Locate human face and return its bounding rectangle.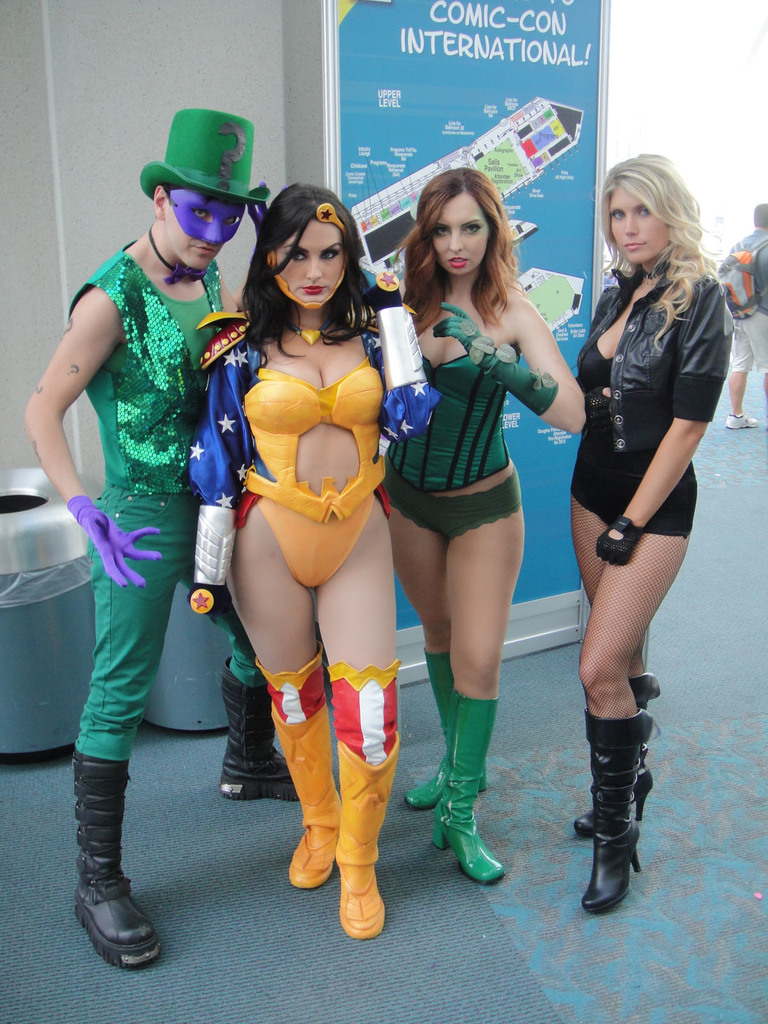
bbox=[432, 195, 486, 279].
